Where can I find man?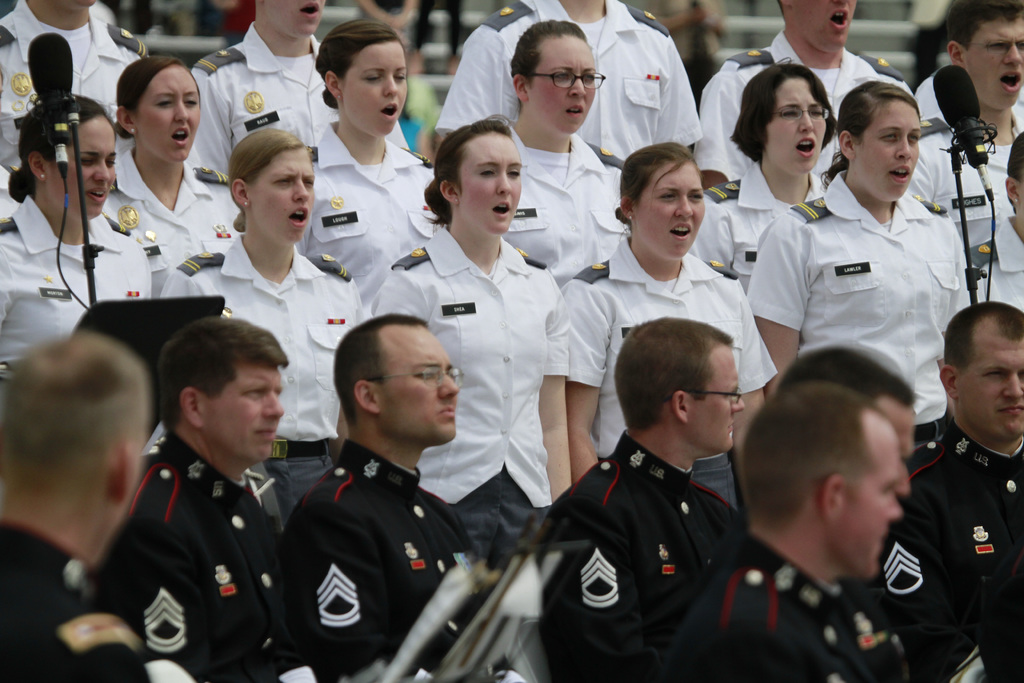
You can find it at pyautogui.locateOnScreen(912, 0, 1023, 251).
